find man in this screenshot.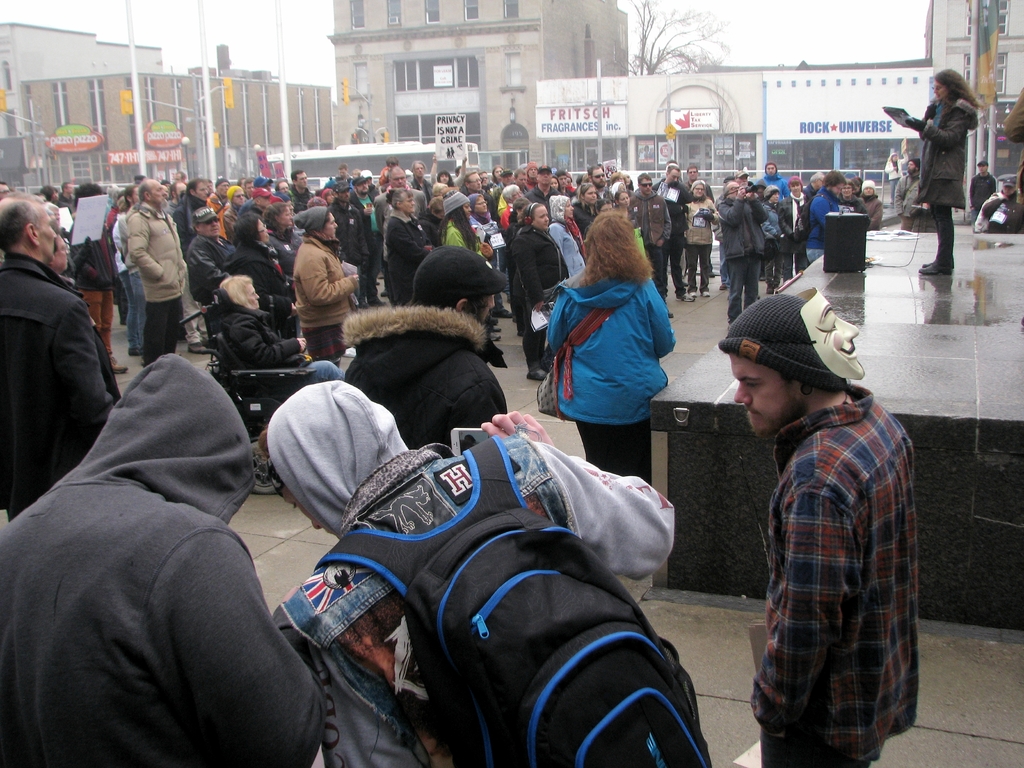
The bounding box for man is detection(0, 195, 115, 528).
